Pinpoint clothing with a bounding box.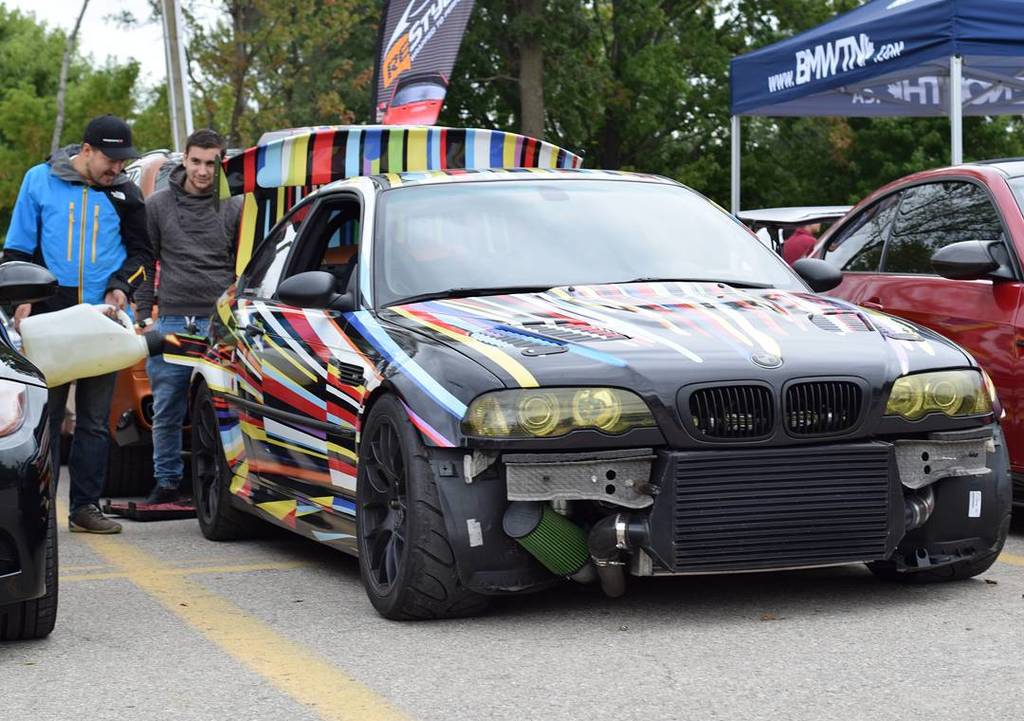
{"left": 0, "top": 147, "right": 155, "bottom": 515}.
